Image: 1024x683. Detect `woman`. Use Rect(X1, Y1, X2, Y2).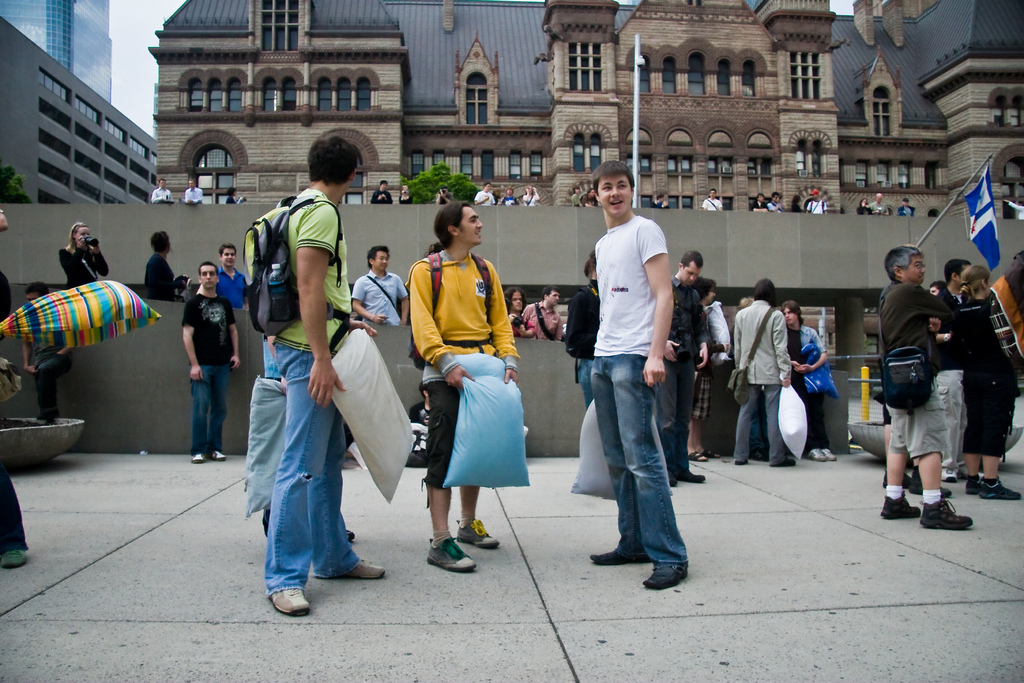
Rect(397, 183, 415, 205).
